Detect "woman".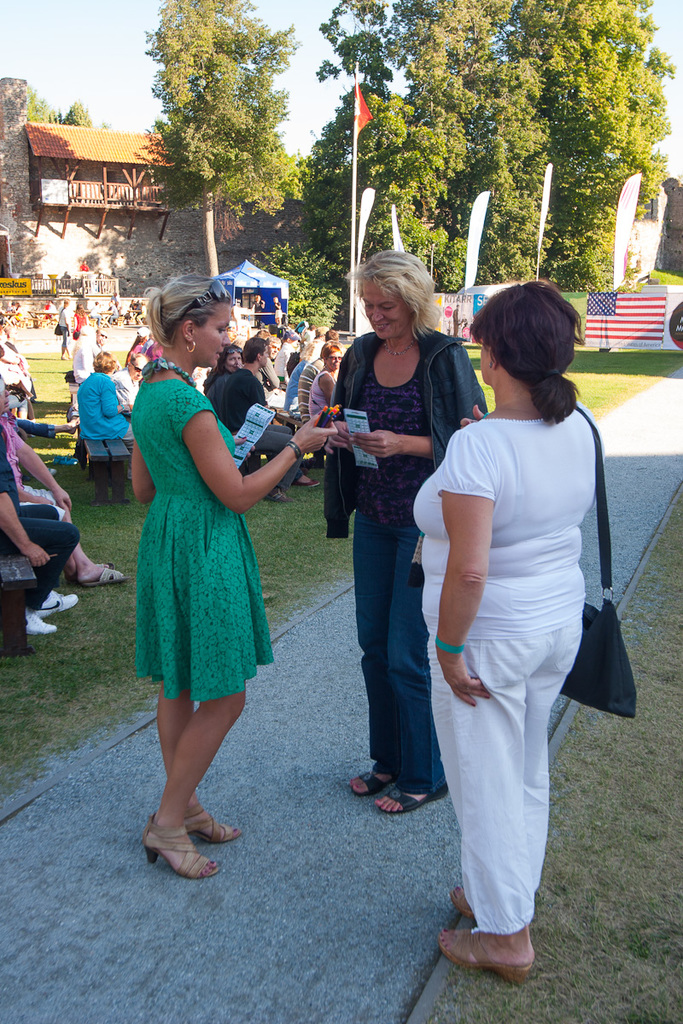
Detected at box(318, 247, 489, 819).
